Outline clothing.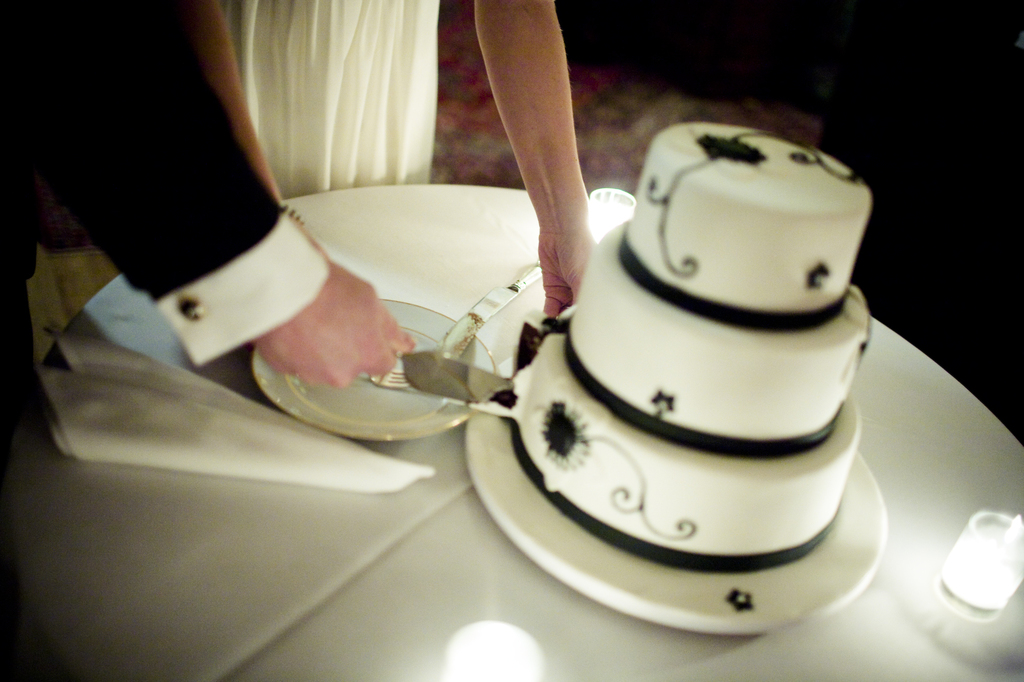
Outline: [left=4, top=10, right=399, bottom=397].
